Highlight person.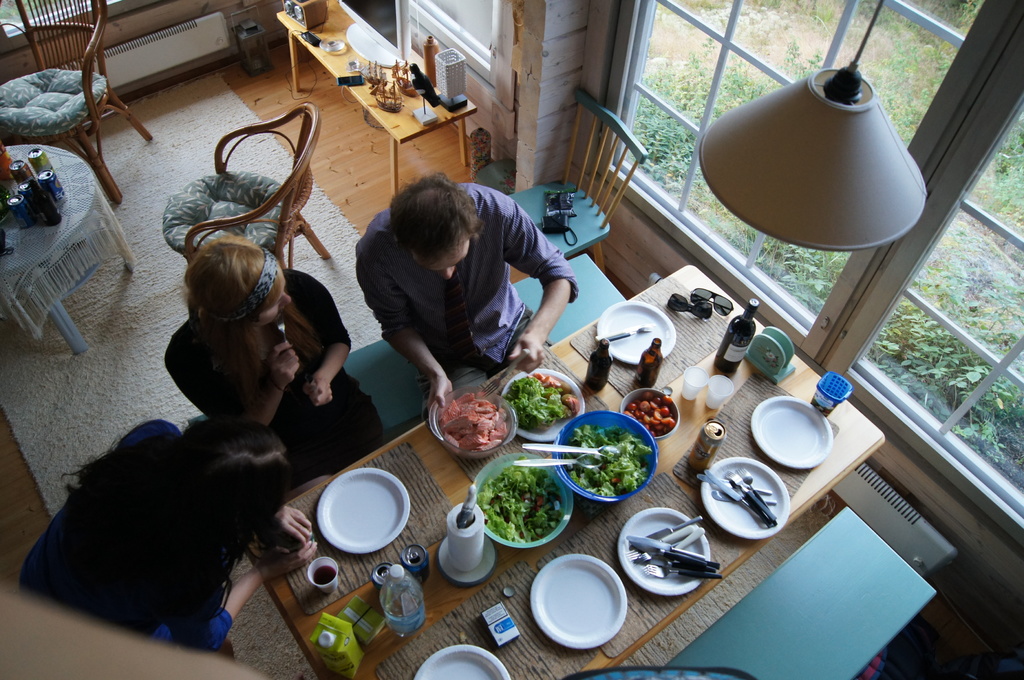
Highlighted region: pyautogui.locateOnScreen(4, 422, 342, 654).
